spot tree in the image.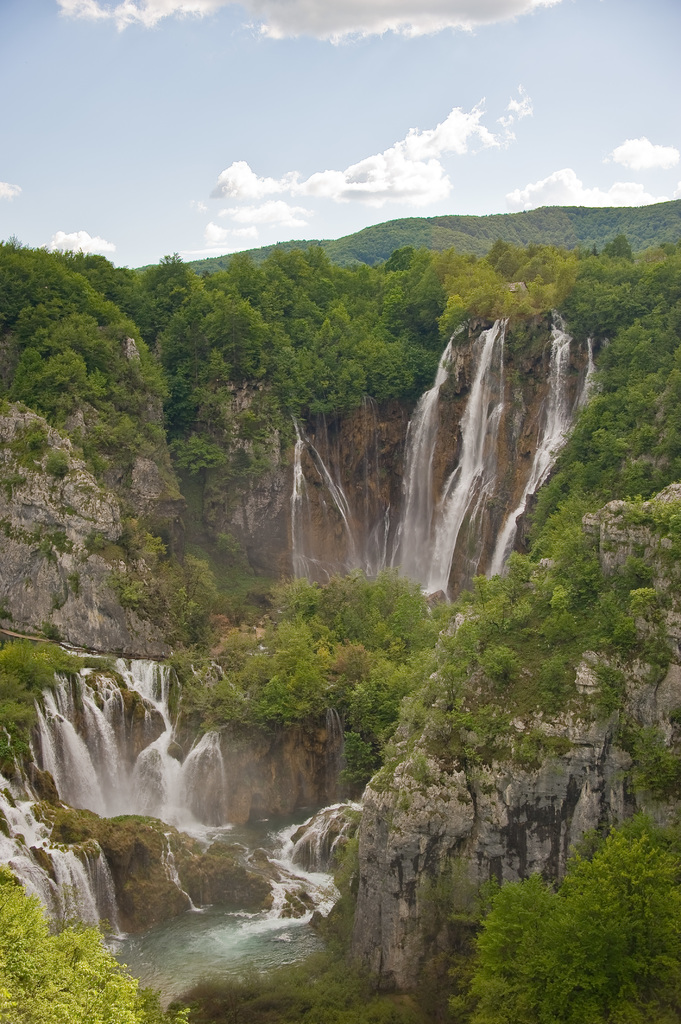
tree found at 0/226/298/399.
